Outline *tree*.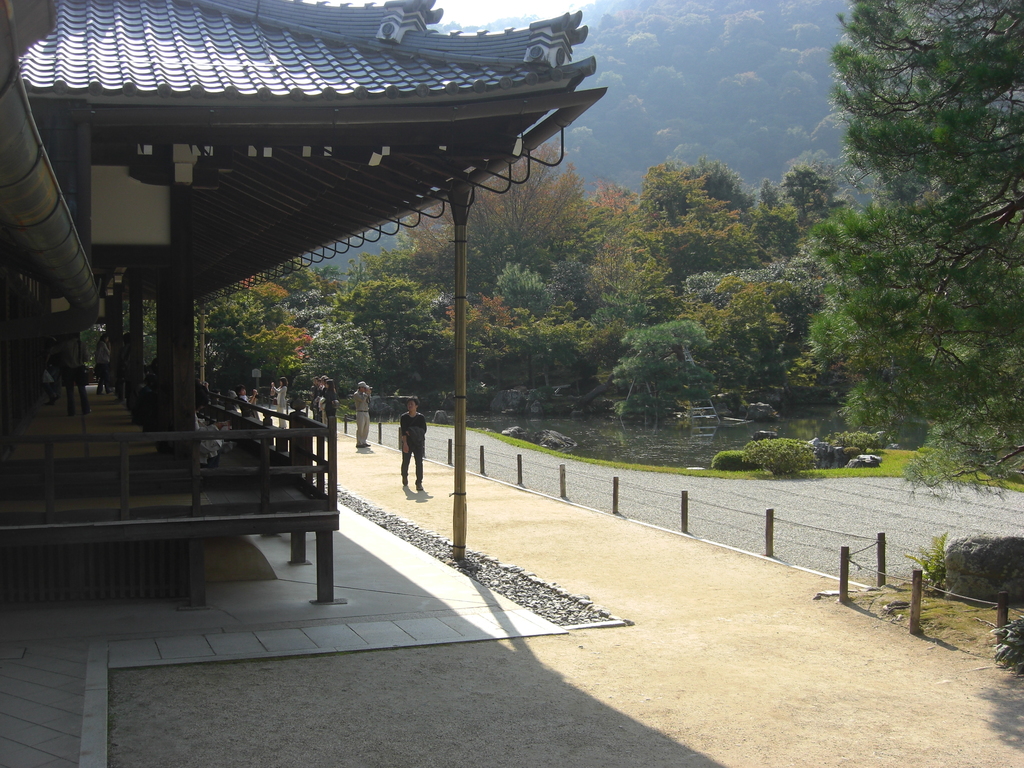
Outline: [x1=350, y1=278, x2=445, y2=388].
